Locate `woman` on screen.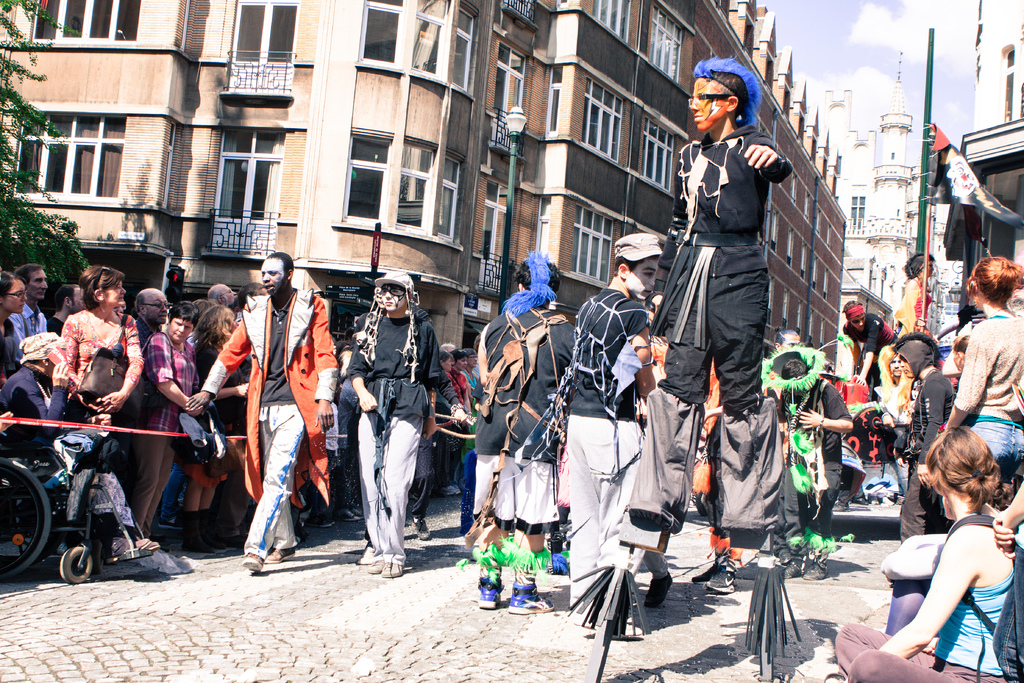
On screen at bbox=(47, 263, 139, 424).
